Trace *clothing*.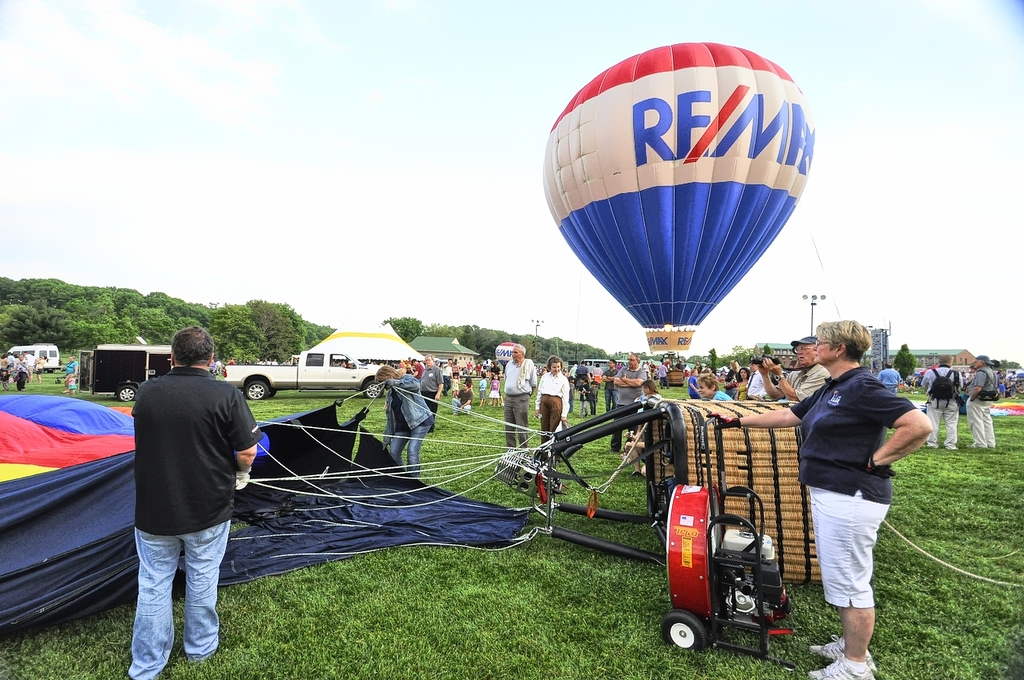
Traced to 795/366/917/614.
